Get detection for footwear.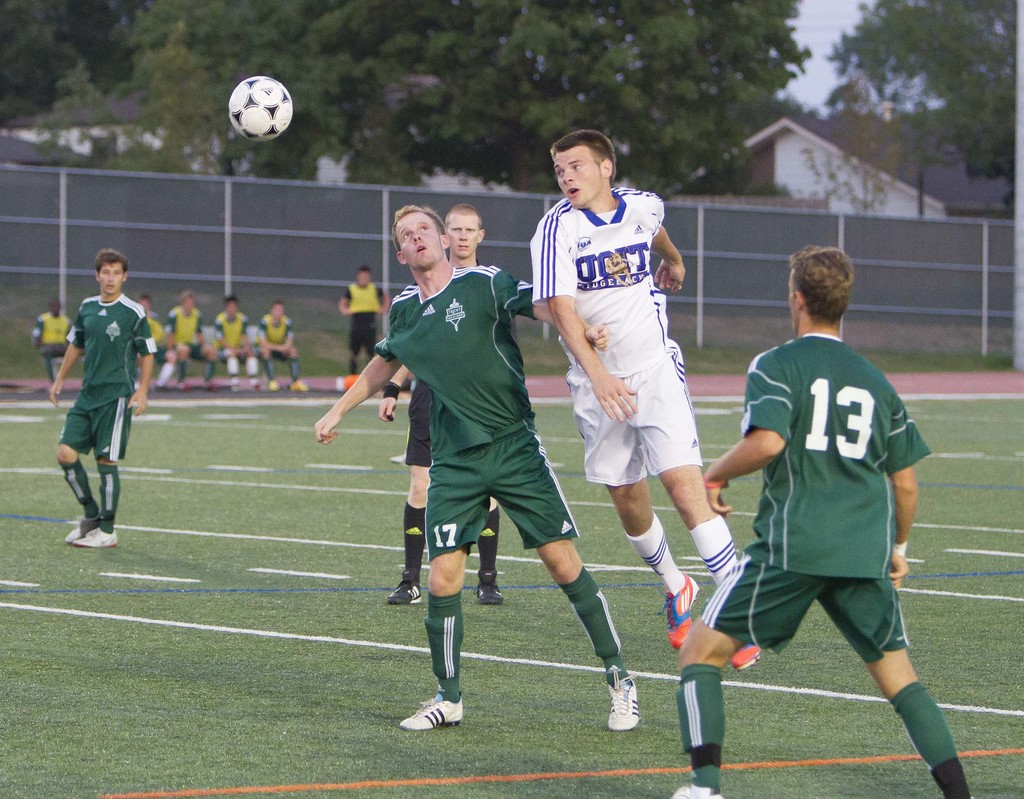
Detection: (x1=228, y1=382, x2=244, y2=394).
